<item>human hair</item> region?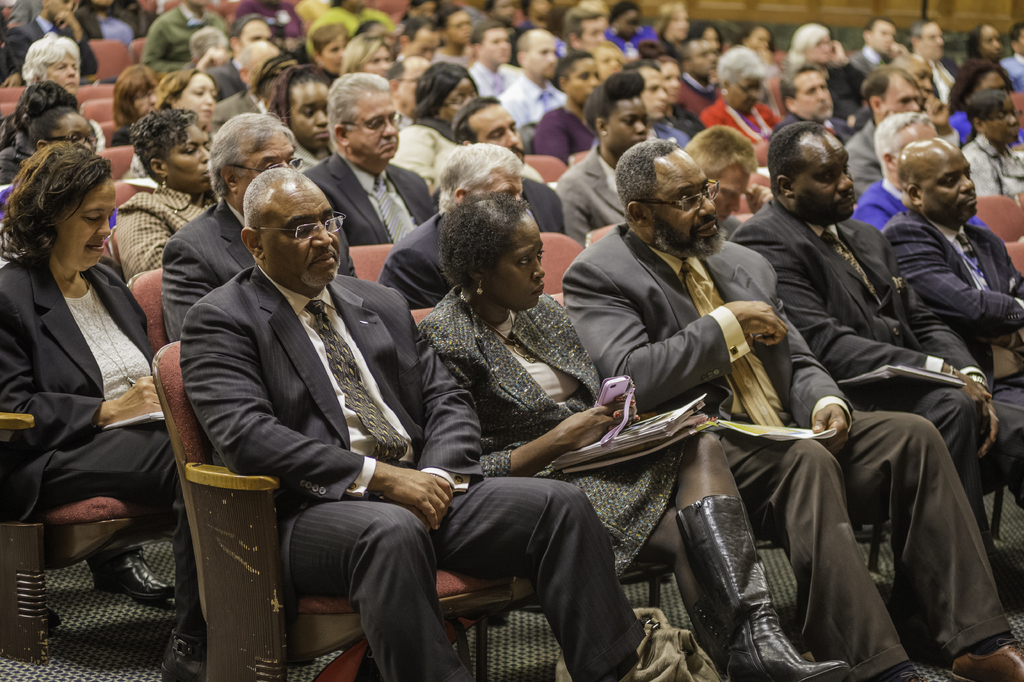
left=410, top=59, right=479, bottom=118
